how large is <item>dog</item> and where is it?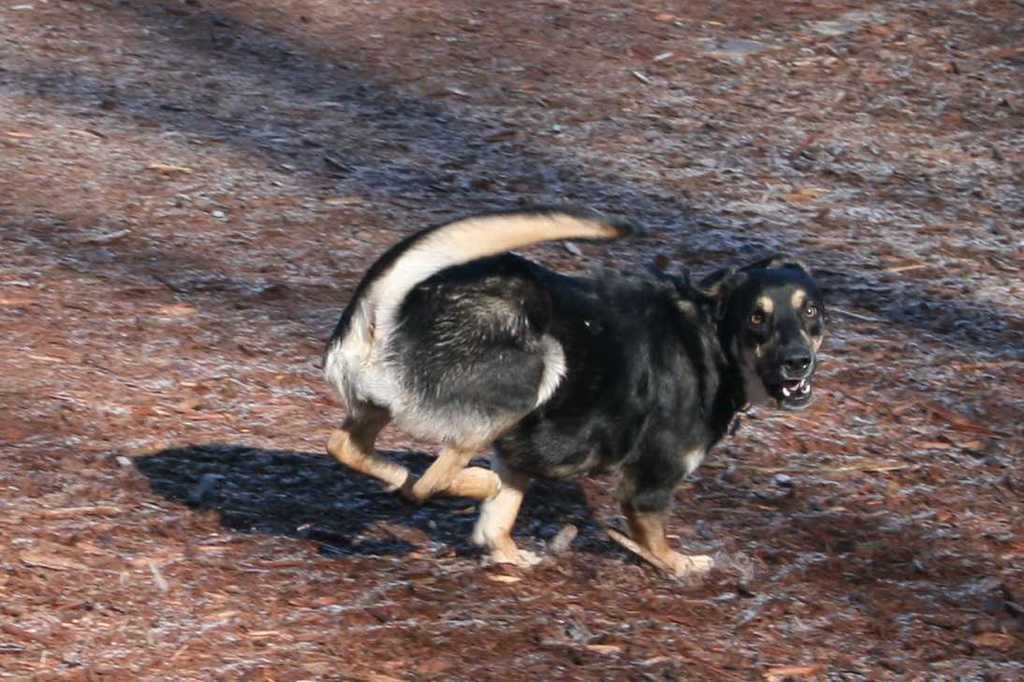
Bounding box: bbox=(323, 207, 832, 579).
